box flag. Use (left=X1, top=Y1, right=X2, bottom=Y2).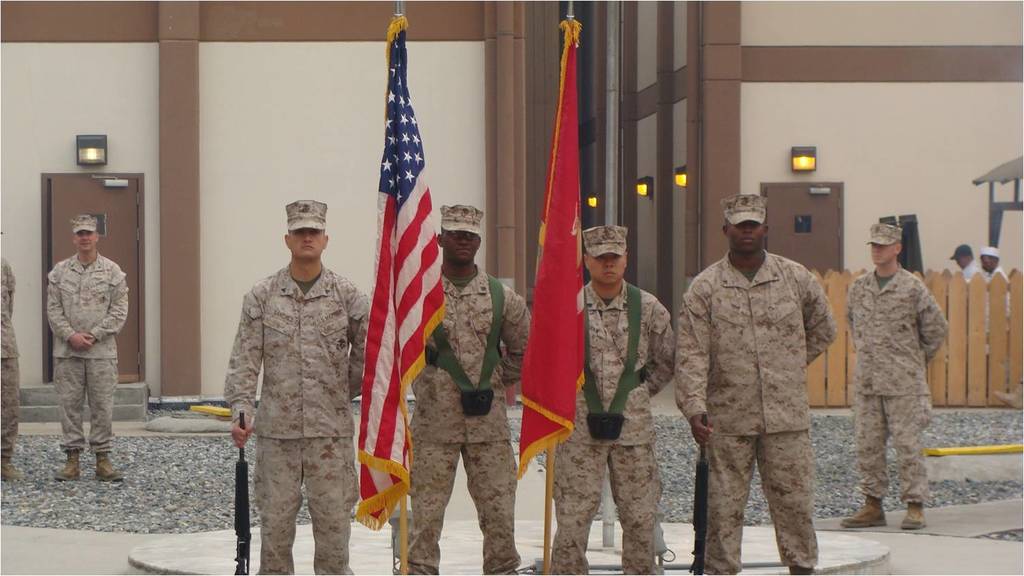
(left=342, top=29, right=440, bottom=549).
